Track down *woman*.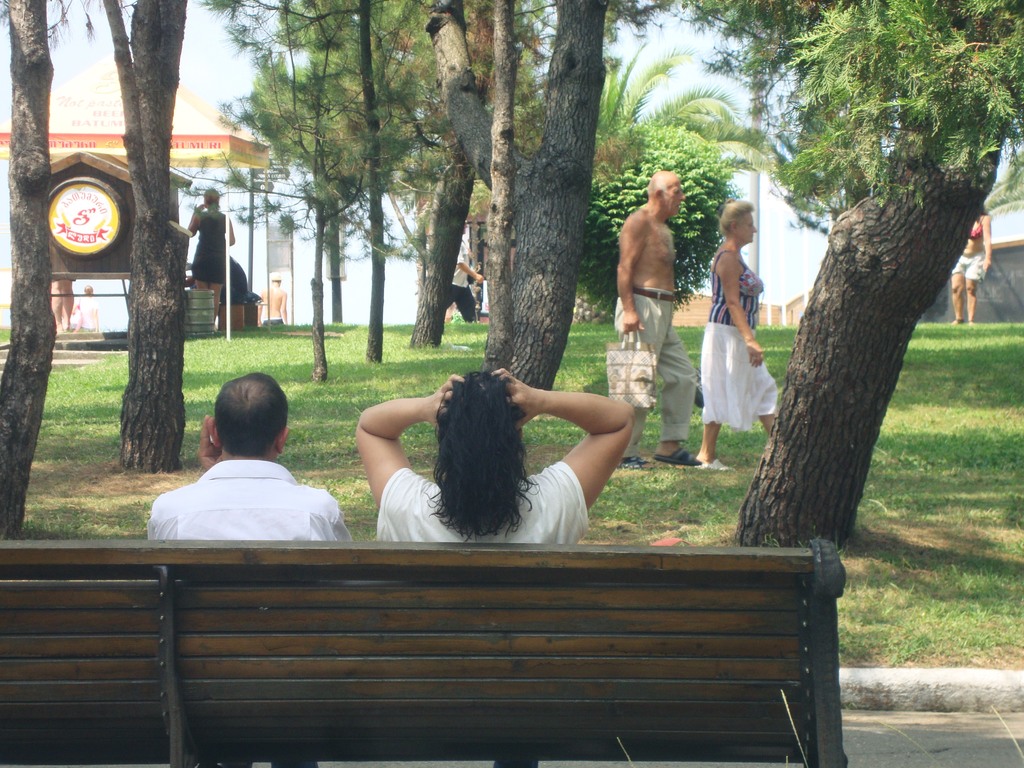
Tracked to 693/202/779/477.
